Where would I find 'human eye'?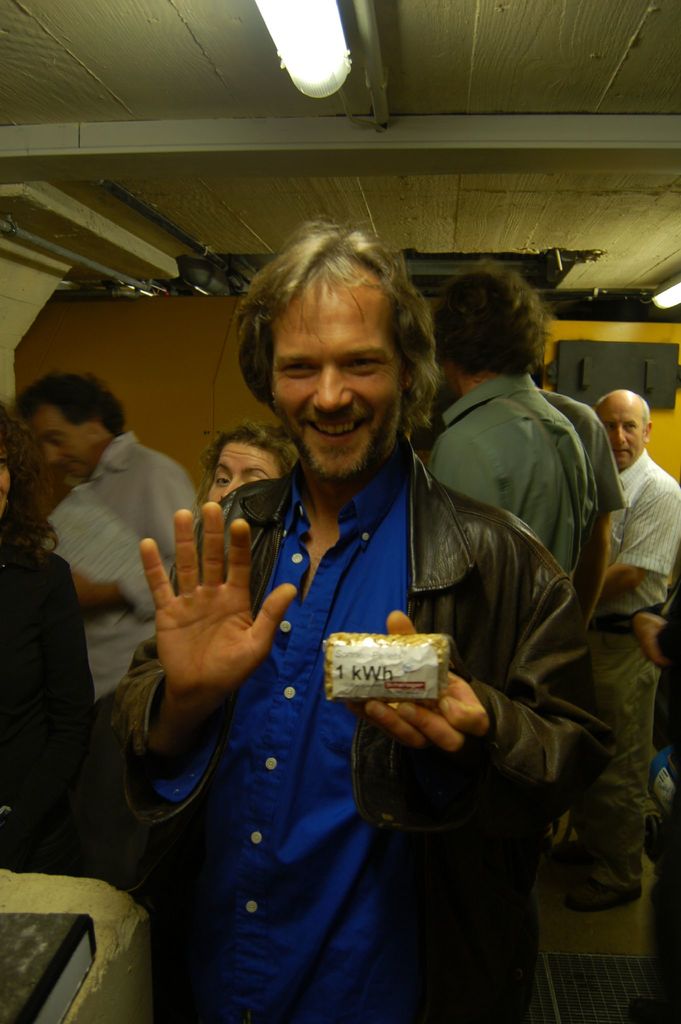
At bbox=(0, 456, 8, 468).
